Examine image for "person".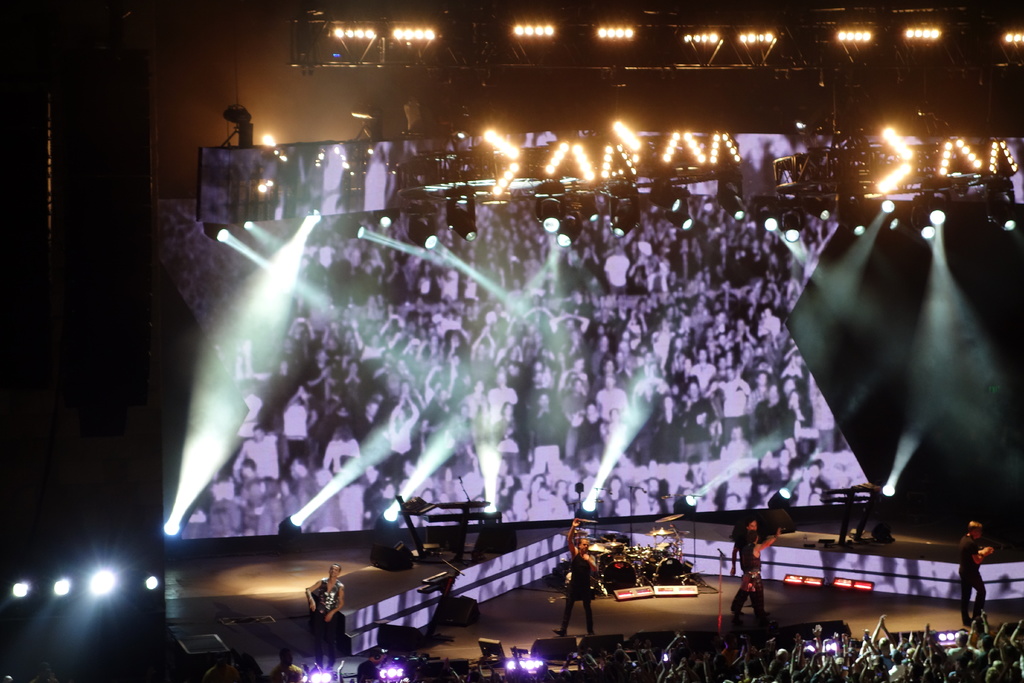
Examination result: 553 529 605 638.
